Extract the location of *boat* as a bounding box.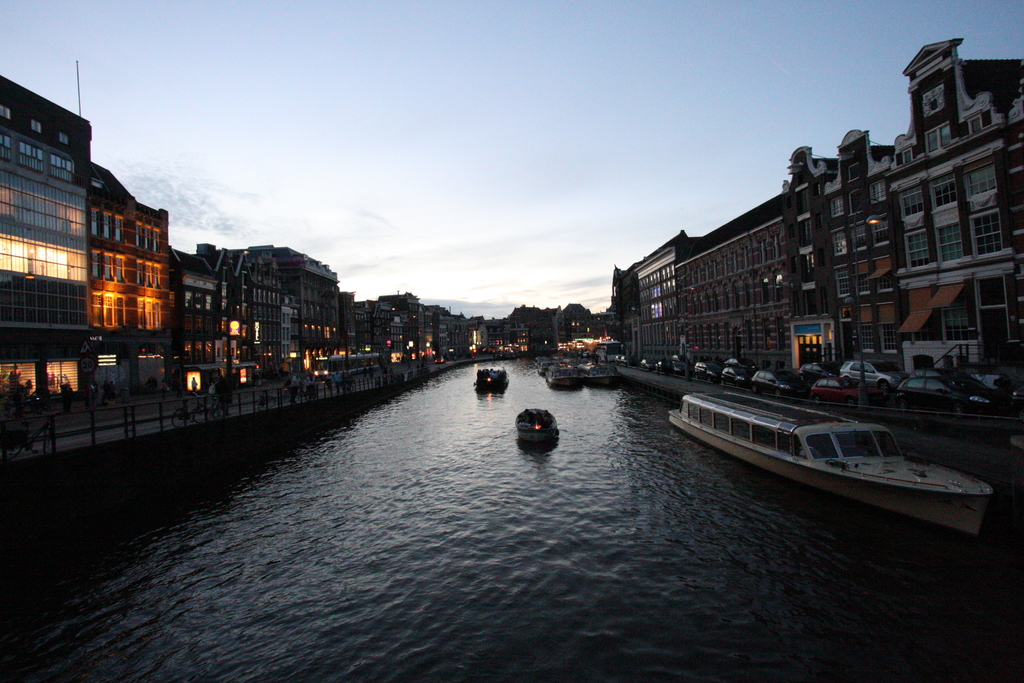
[left=511, top=399, right=560, bottom=446].
